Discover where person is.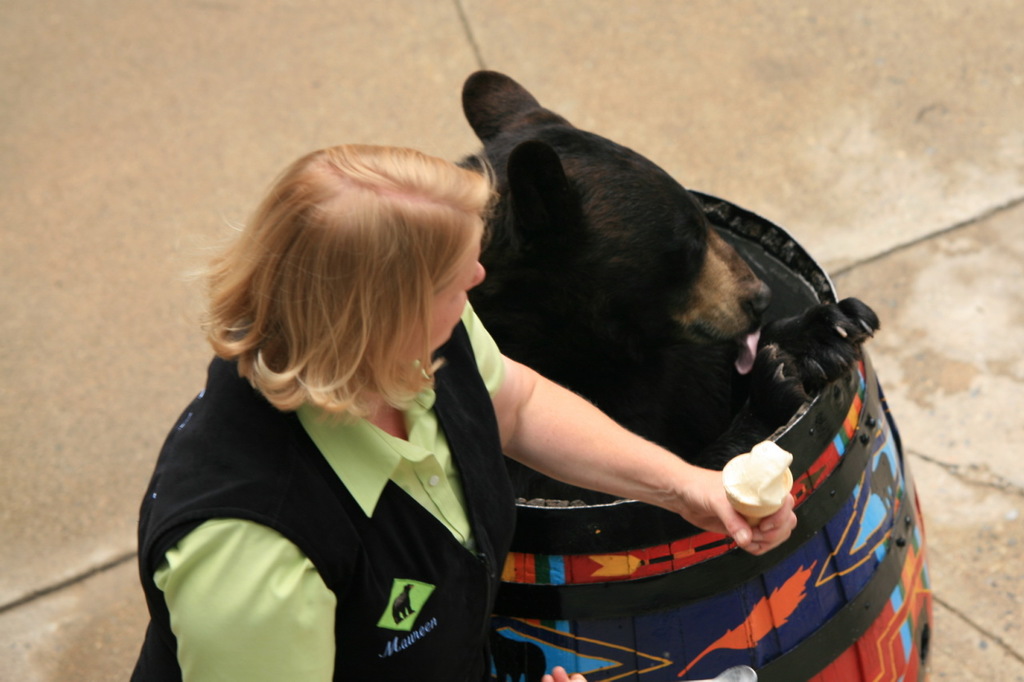
Discovered at box=[176, 73, 728, 676].
